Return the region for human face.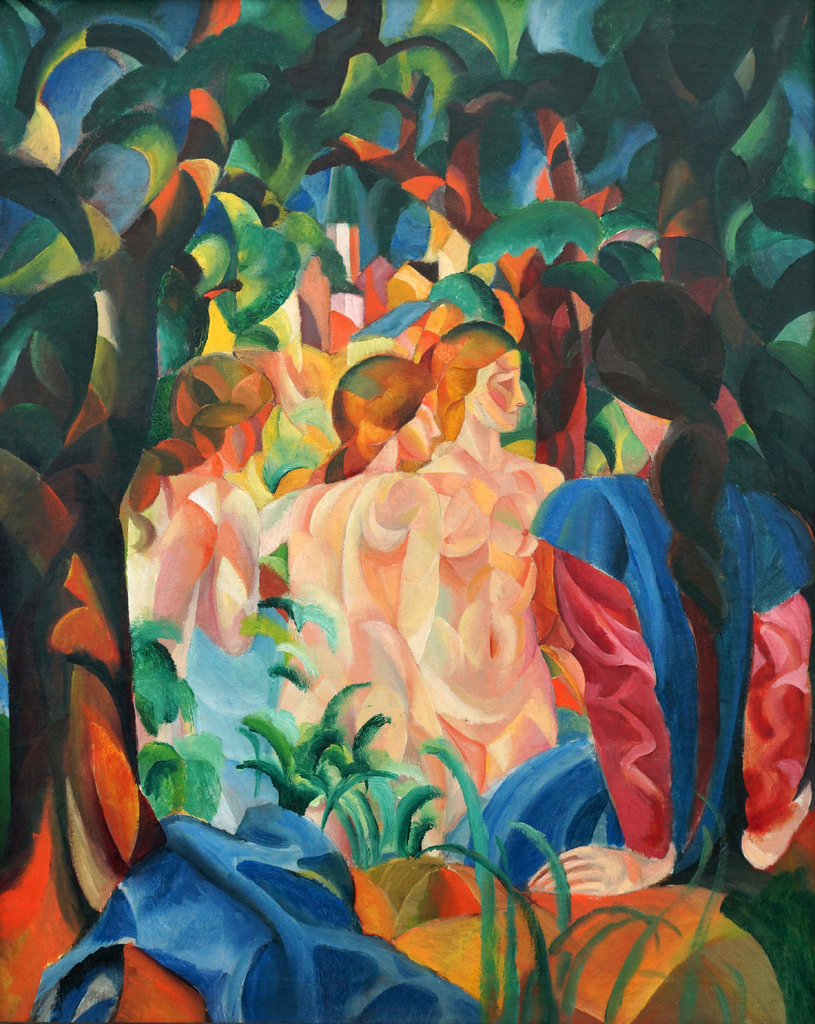
{"x1": 473, "y1": 356, "x2": 527, "y2": 434}.
